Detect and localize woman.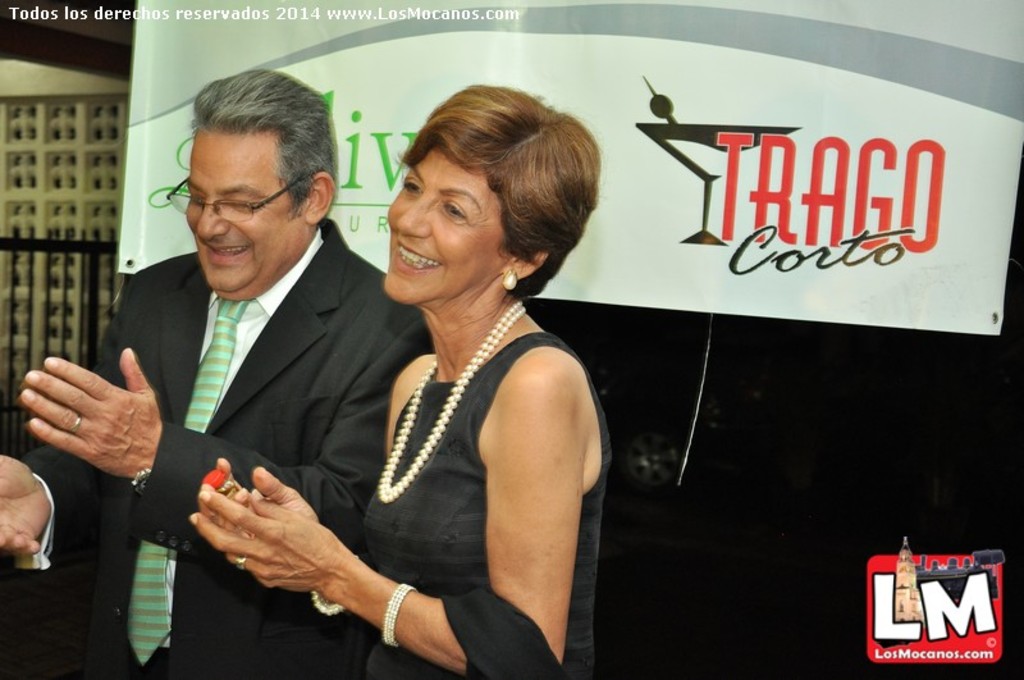
Localized at [187,74,611,679].
